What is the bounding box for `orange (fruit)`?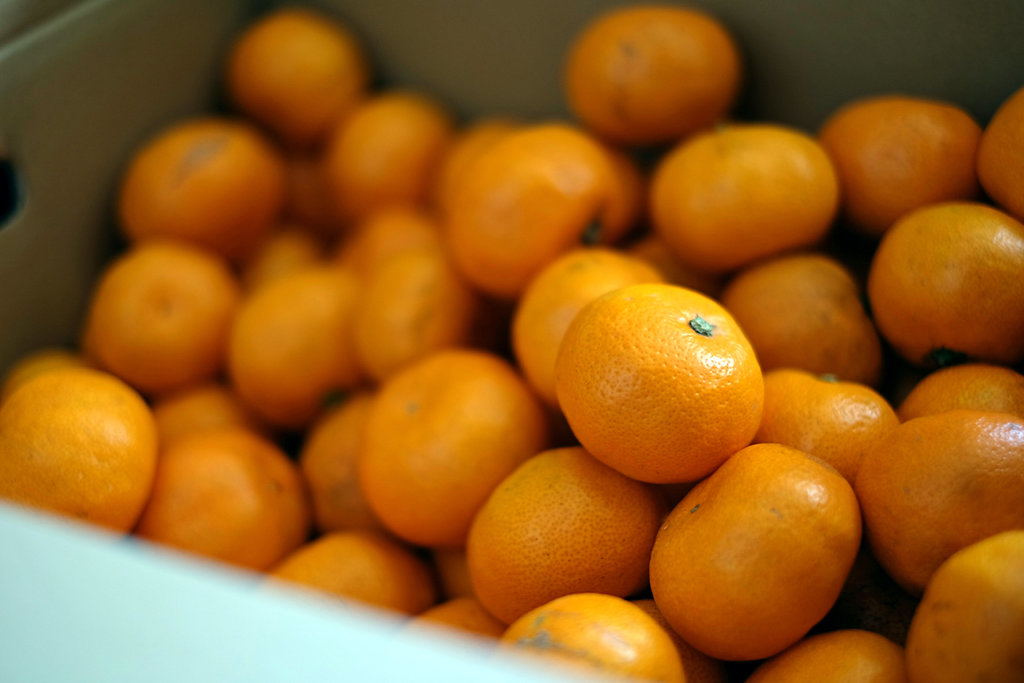
bbox=[979, 95, 1023, 205].
